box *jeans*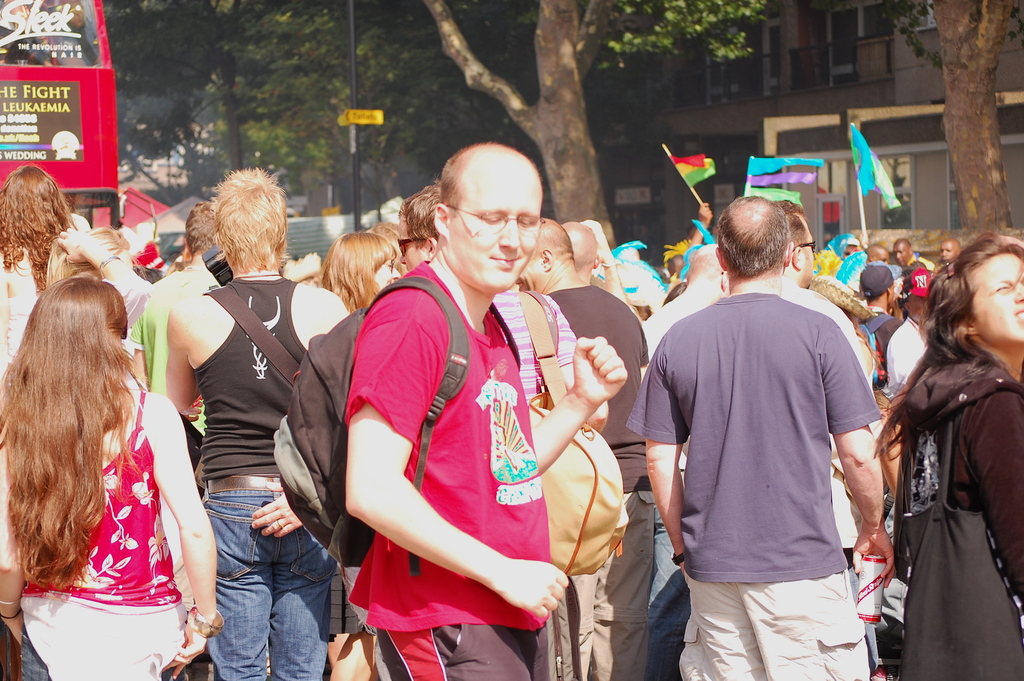
rect(645, 512, 689, 680)
